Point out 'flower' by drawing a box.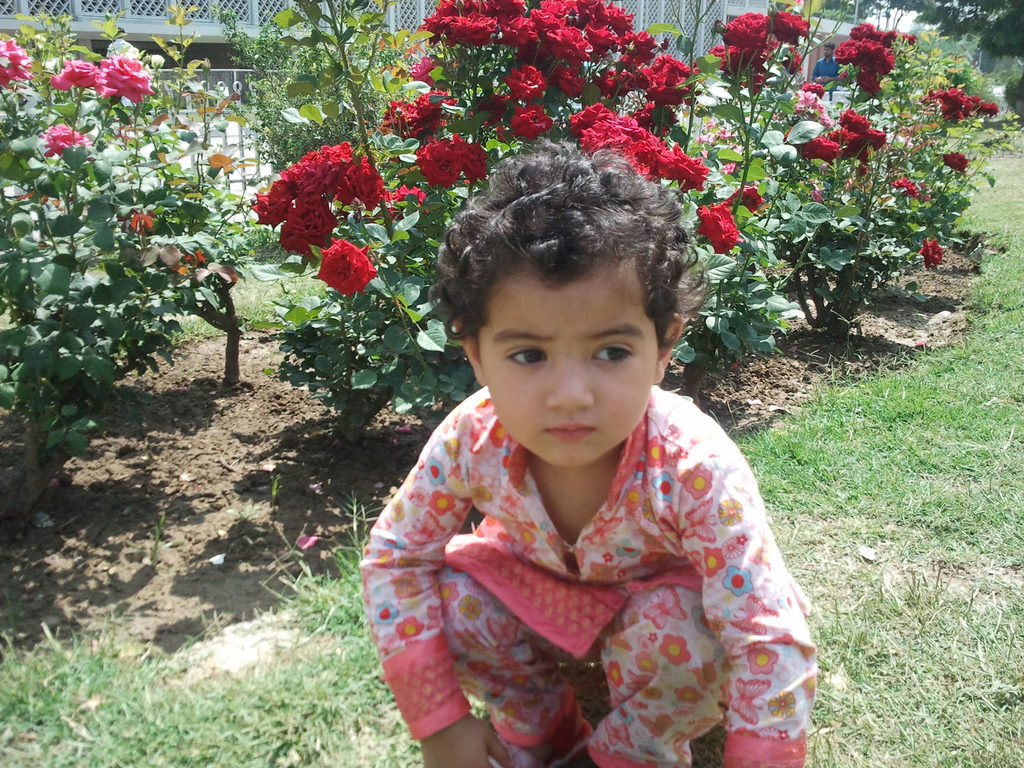
bbox=(34, 119, 97, 161).
